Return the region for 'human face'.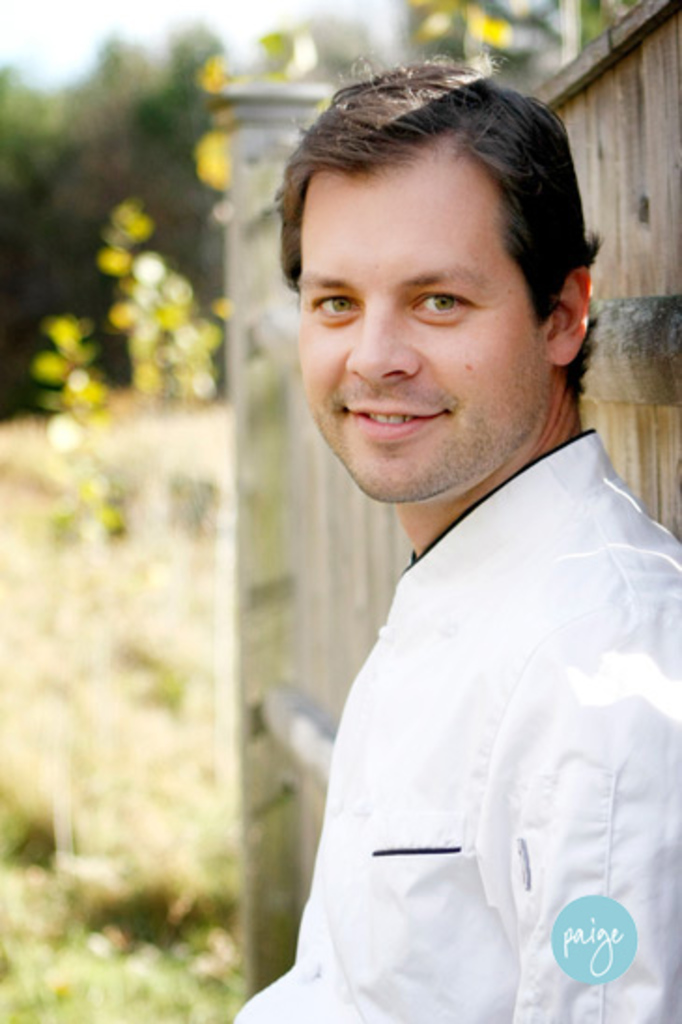
left=297, top=148, right=549, bottom=493.
